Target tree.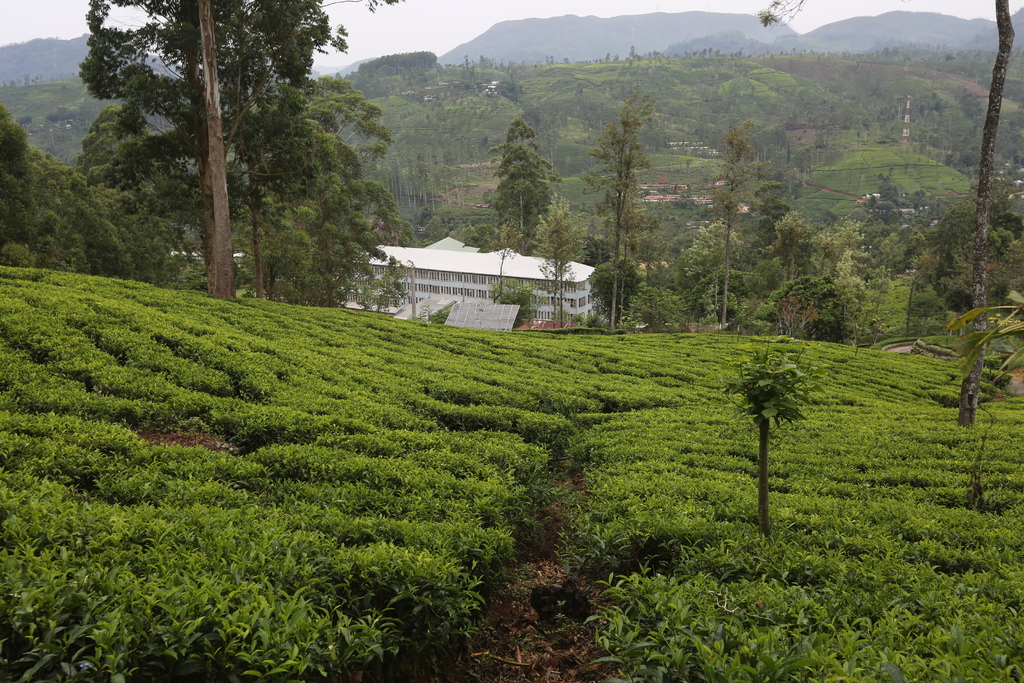
Target region: BBox(273, 163, 407, 333).
